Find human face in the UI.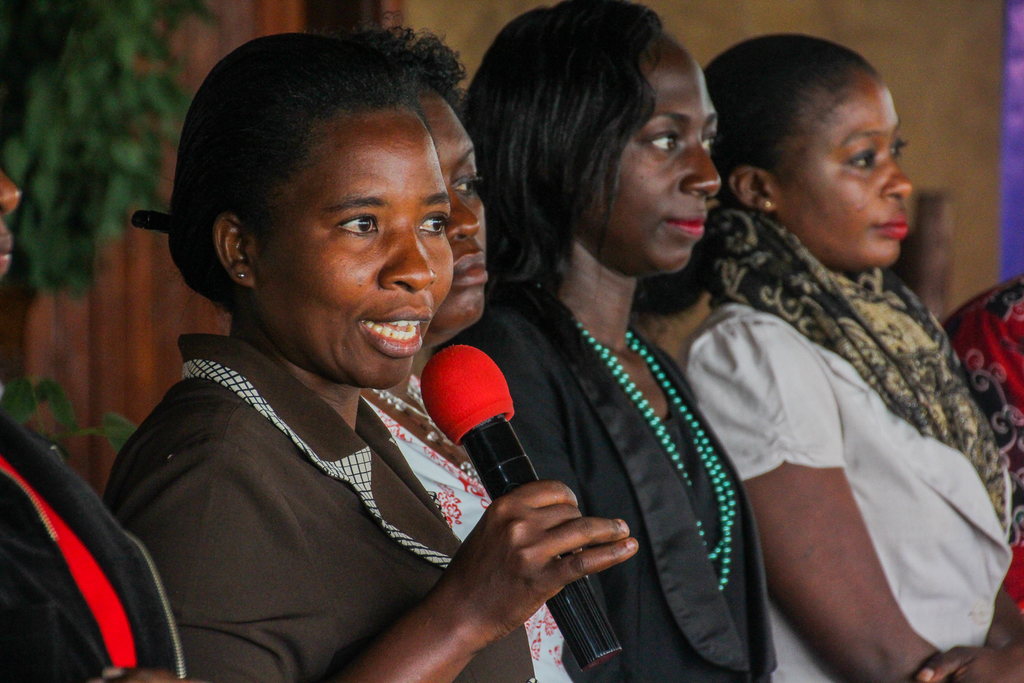
UI element at (left=790, top=77, right=911, bottom=267).
